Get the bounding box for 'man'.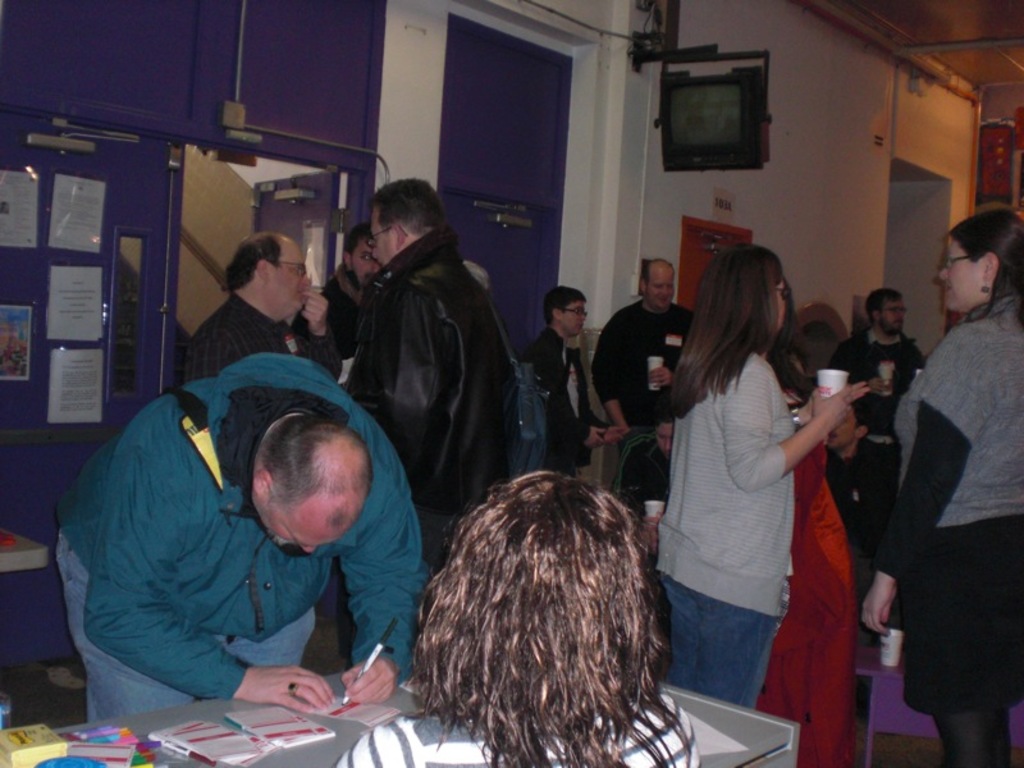
pyautogui.locateOnScreen(40, 356, 431, 731).
